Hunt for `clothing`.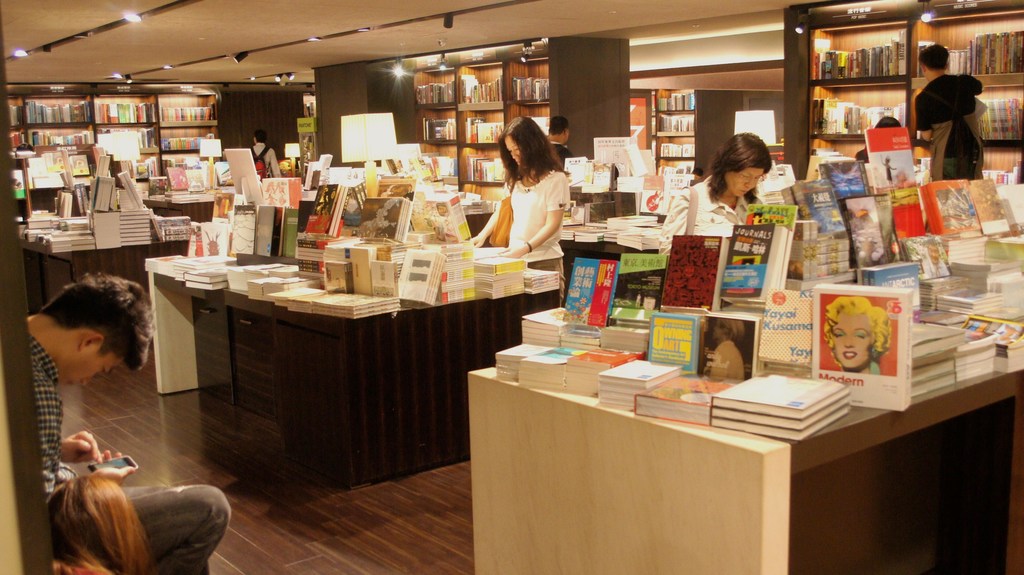
Hunted down at 549 143 571 169.
